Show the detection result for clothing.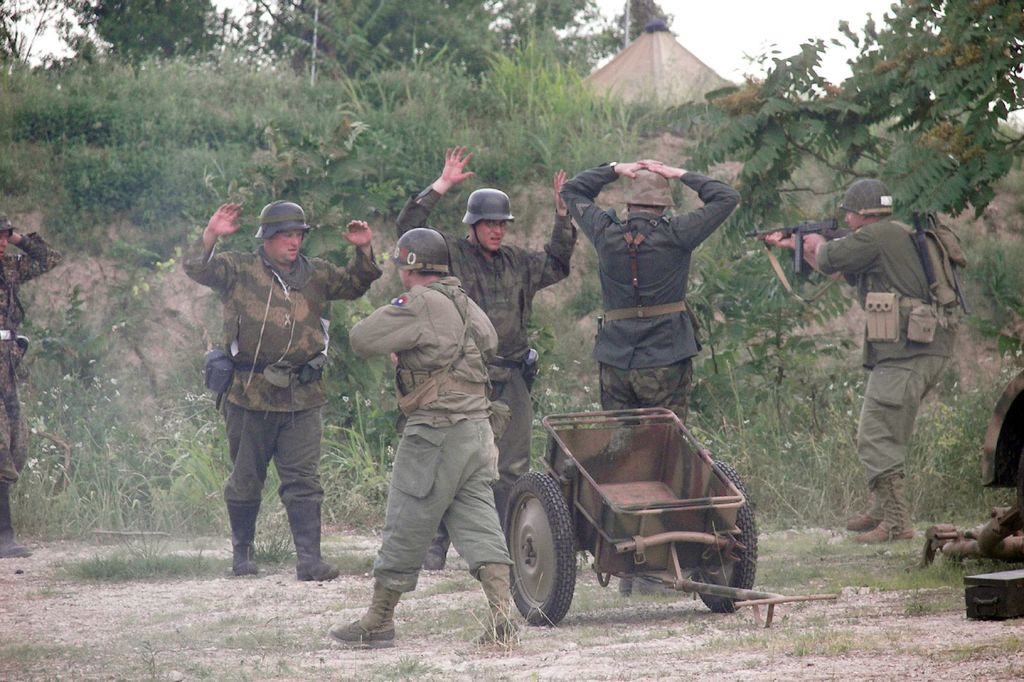
pyautogui.locateOnScreen(399, 173, 583, 575).
